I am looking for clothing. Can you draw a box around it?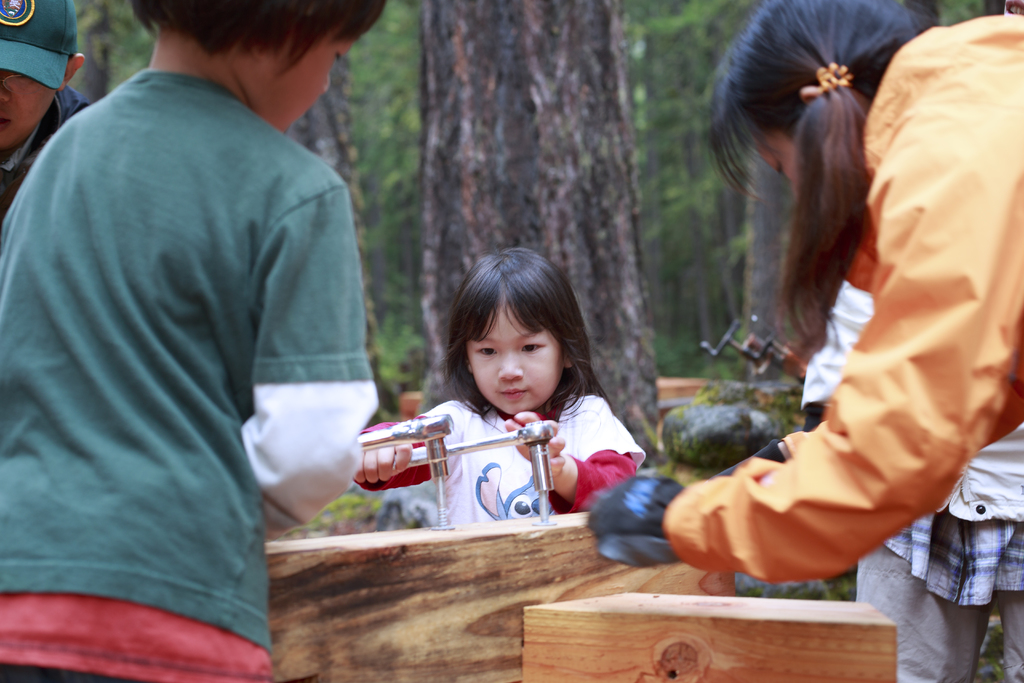
Sure, the bounding box is Rect(804, 215, 1023, 682).
